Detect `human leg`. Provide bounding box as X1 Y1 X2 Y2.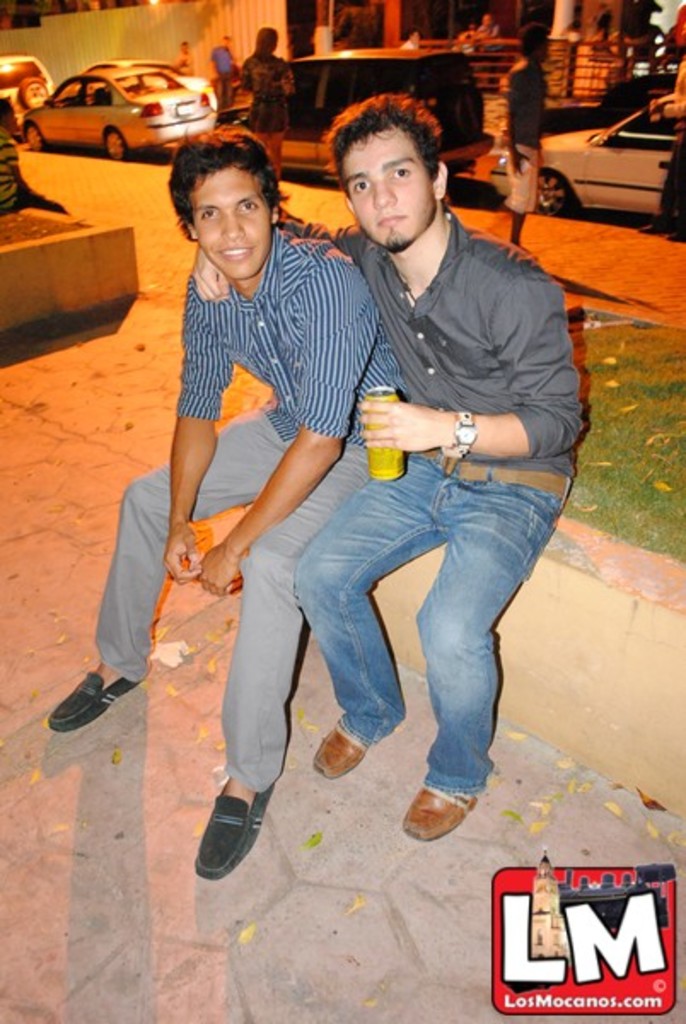
278 456 451 771.
